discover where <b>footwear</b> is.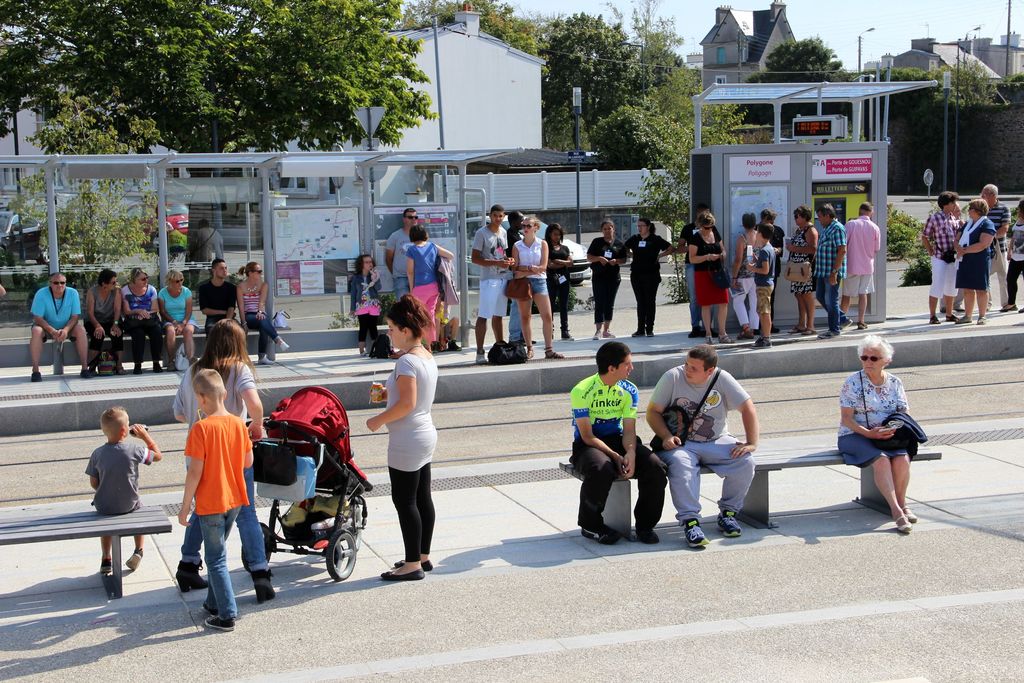
Discovered at box=[956, 314, 973, 323].
